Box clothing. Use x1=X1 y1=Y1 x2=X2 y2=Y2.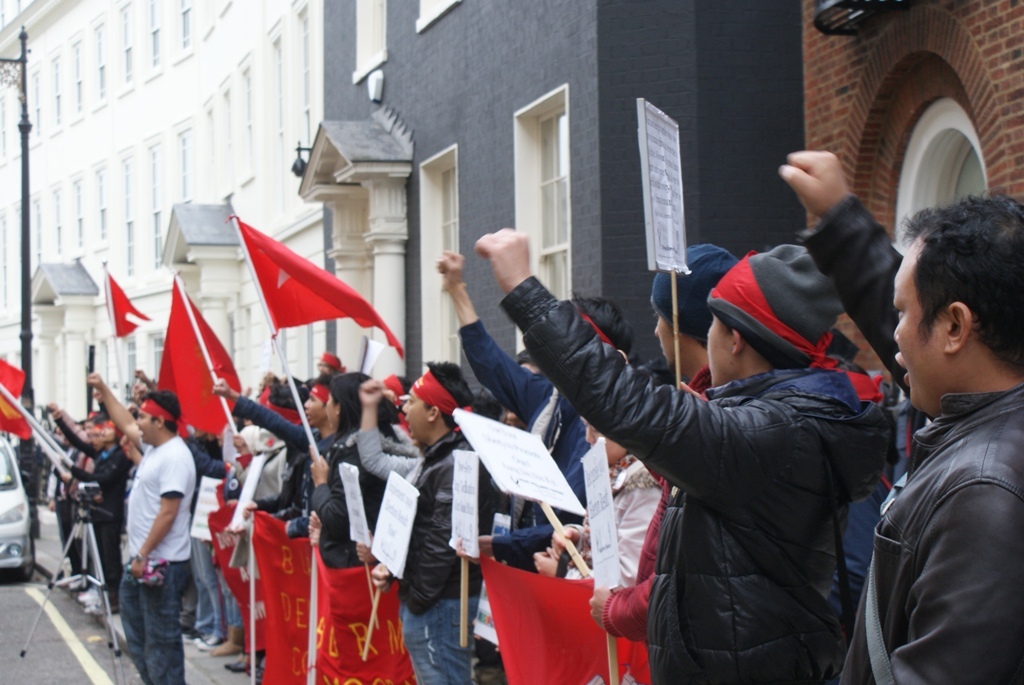
x1=234 y1=387 x2=318 y2=526.
